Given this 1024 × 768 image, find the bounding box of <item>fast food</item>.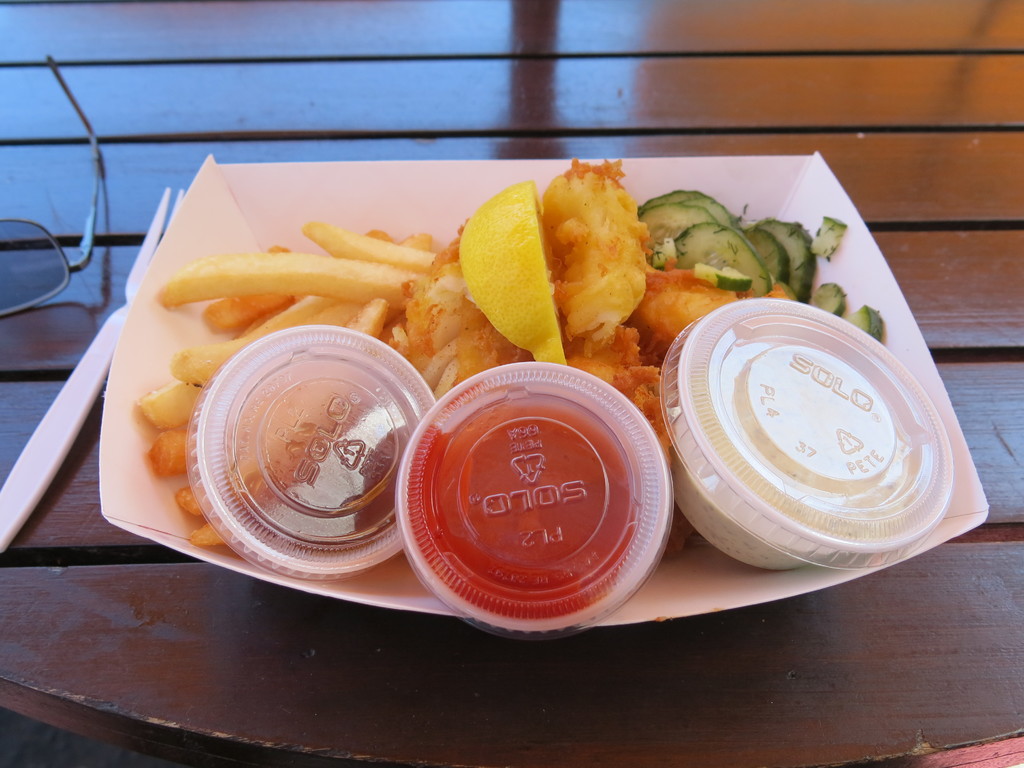
134,147,899,624.
